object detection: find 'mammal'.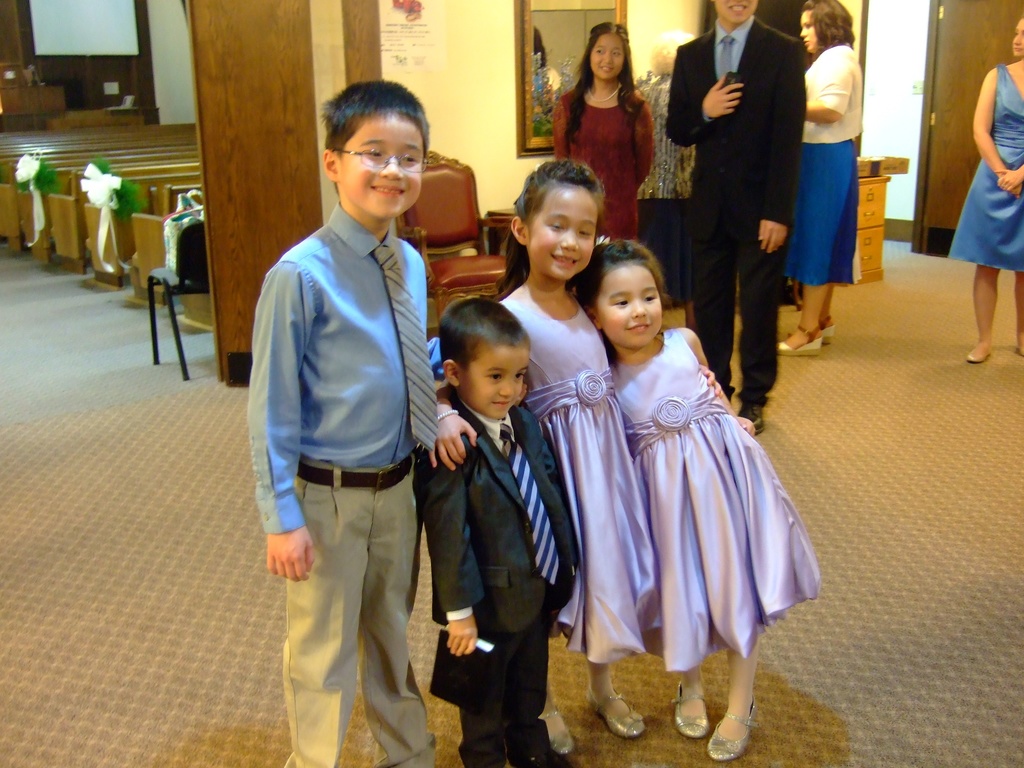
detection(939, 12, 1023, 365).
